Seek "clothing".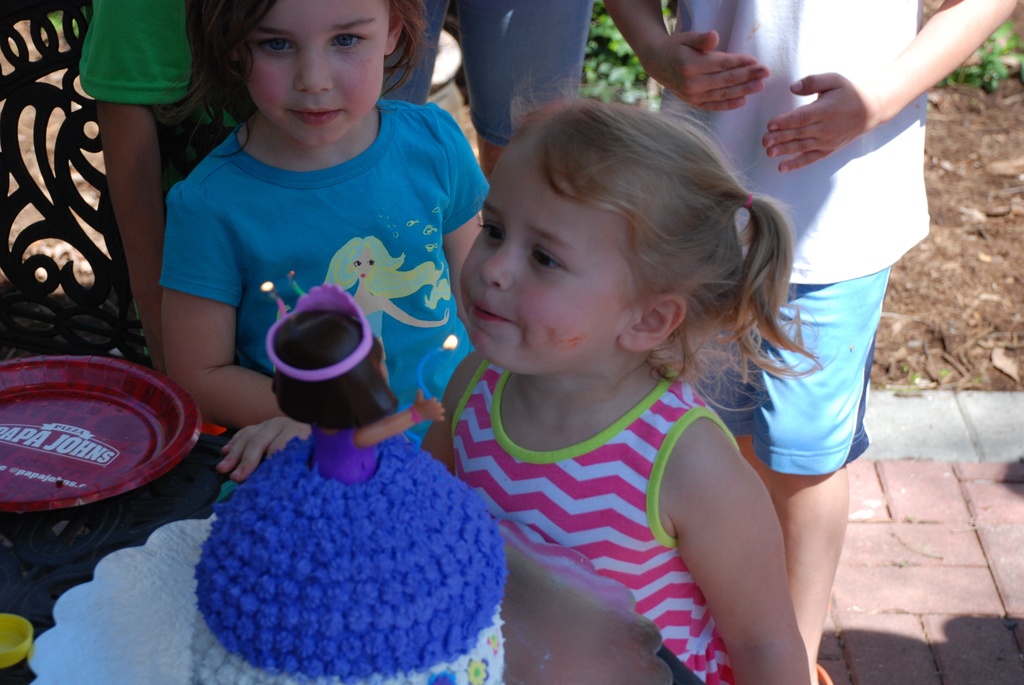
[162, 106, 489, 402].
